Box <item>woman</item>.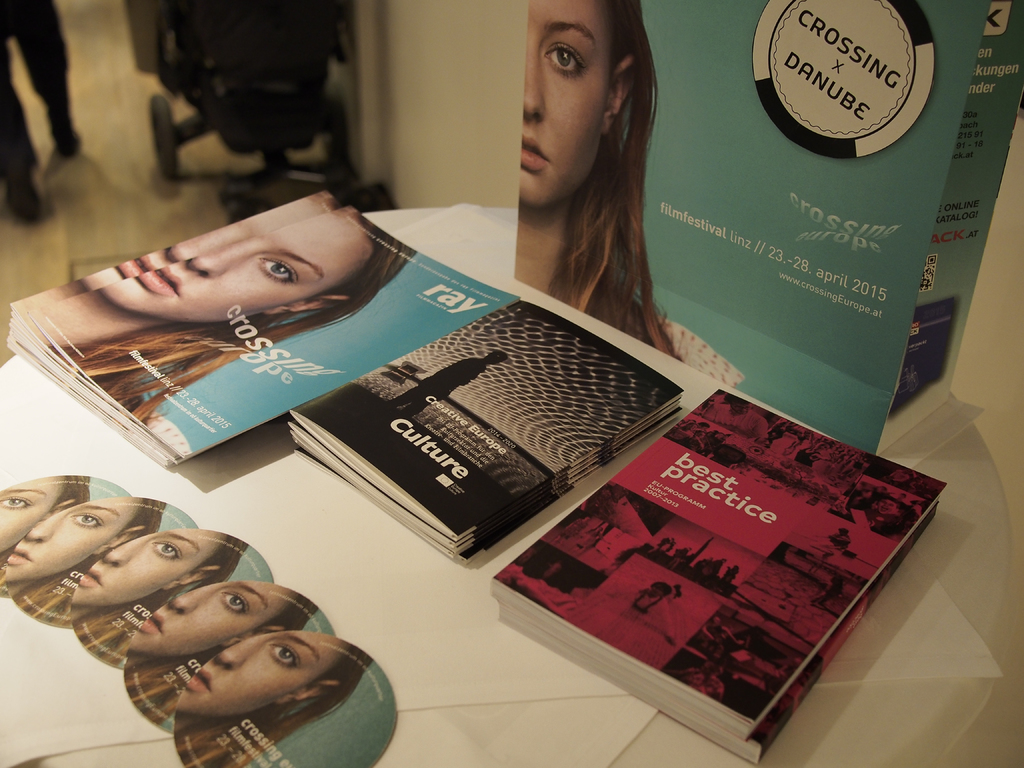
<region>55, 536, 253, 609</region>.
